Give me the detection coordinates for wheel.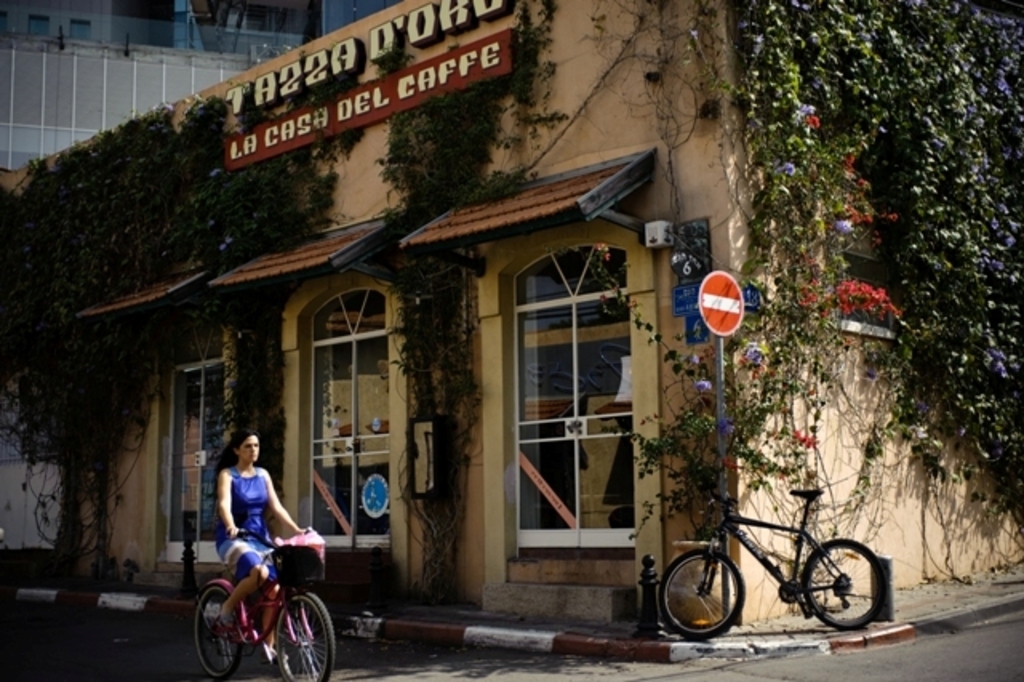
811/549/888/637.
